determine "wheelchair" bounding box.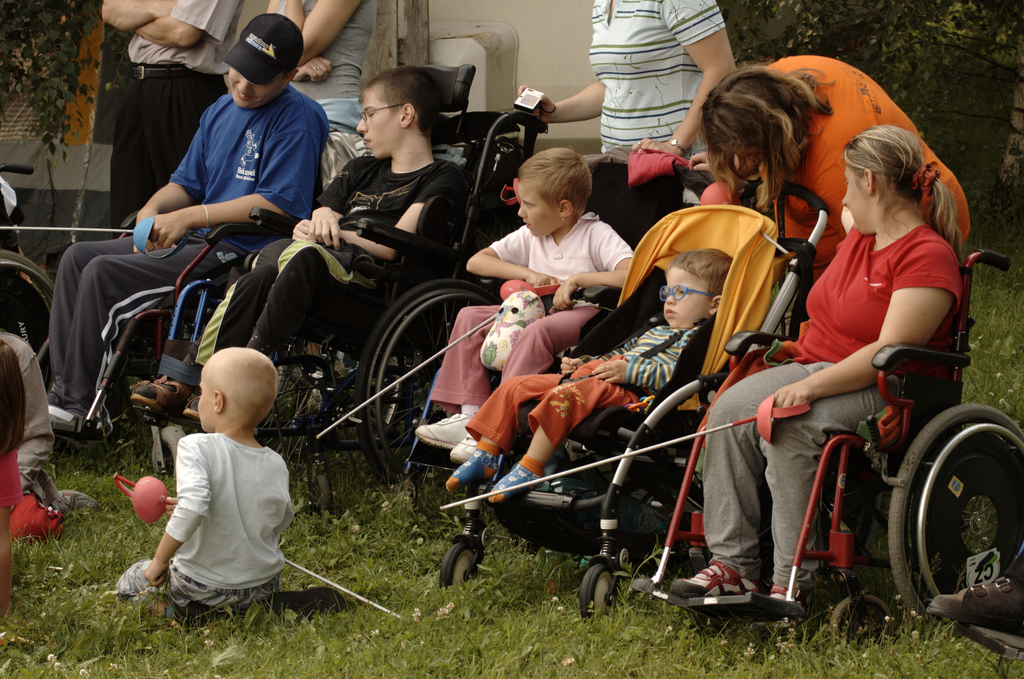
Determined: l=403, t=139, r=717, b=521.
